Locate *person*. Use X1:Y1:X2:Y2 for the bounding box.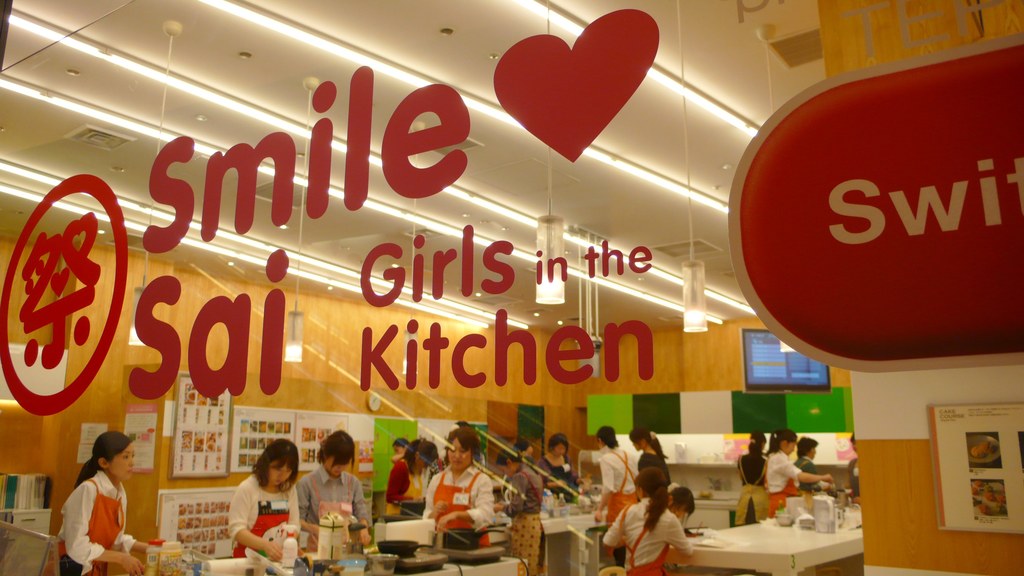
766:429:844:518.
